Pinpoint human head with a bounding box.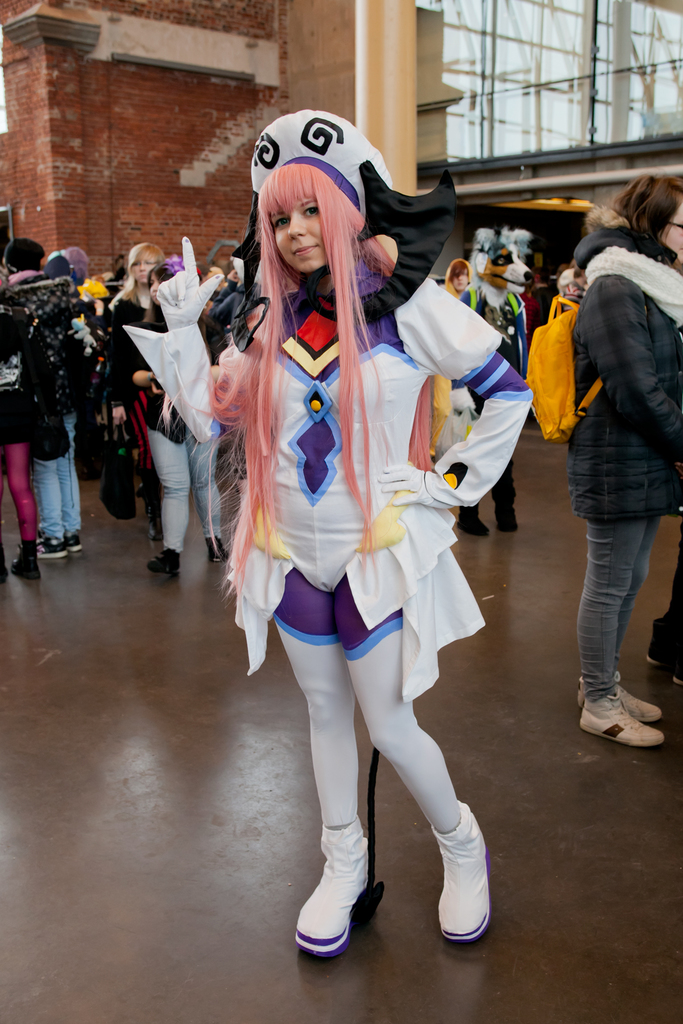
select_region(1, 236, 43, 283).
